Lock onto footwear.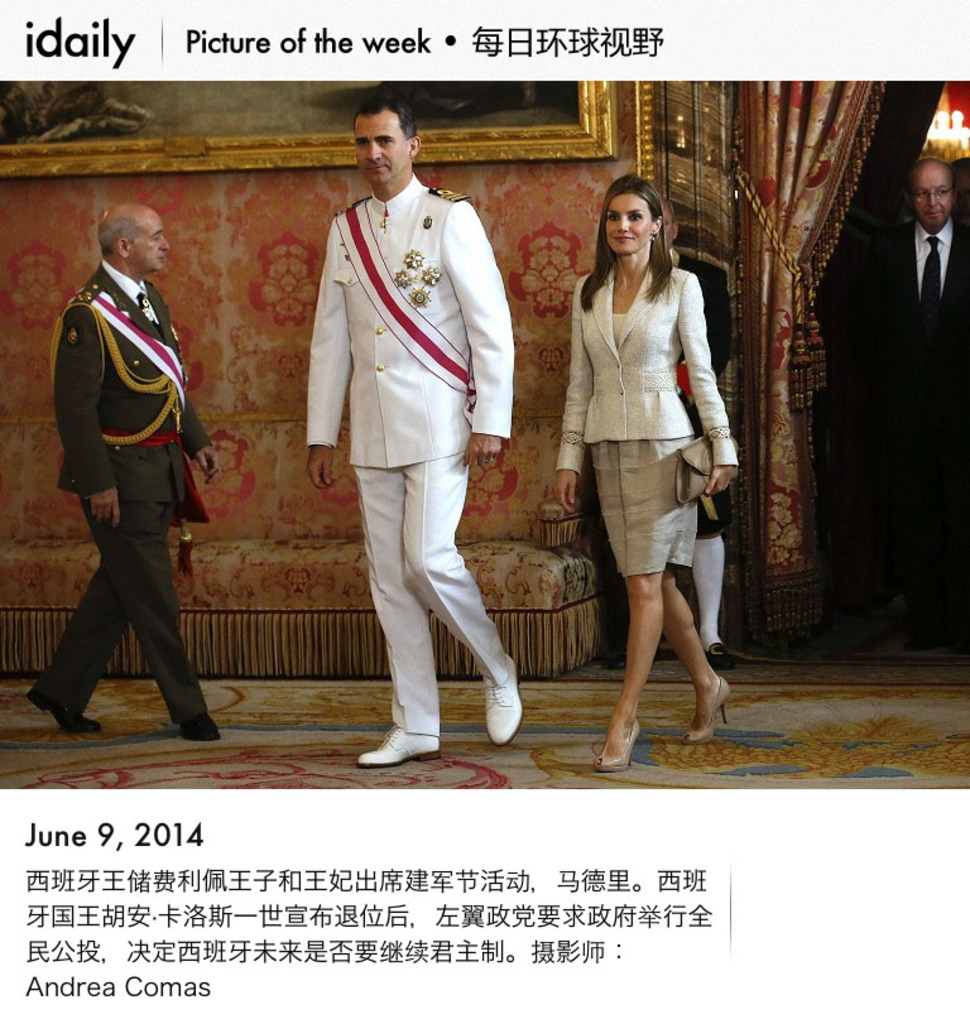
Locked: 171/711/221/749.
